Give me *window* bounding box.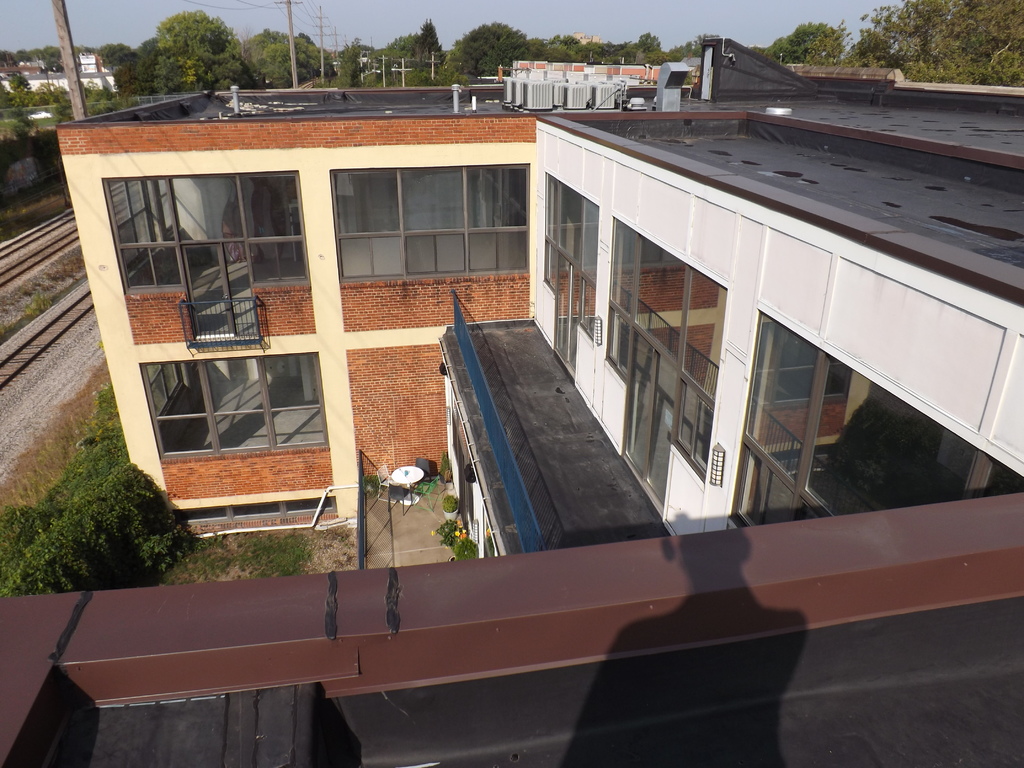
406 234 464 273.
